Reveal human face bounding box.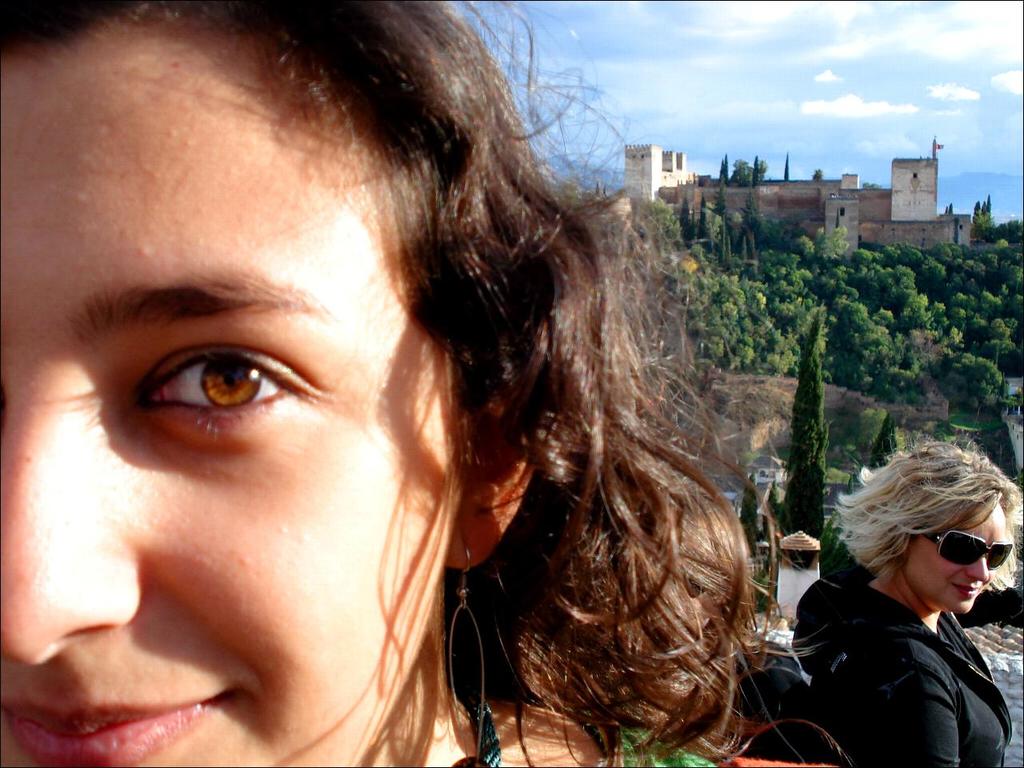
Revealed: detection(901, 508, 1009, 614).
